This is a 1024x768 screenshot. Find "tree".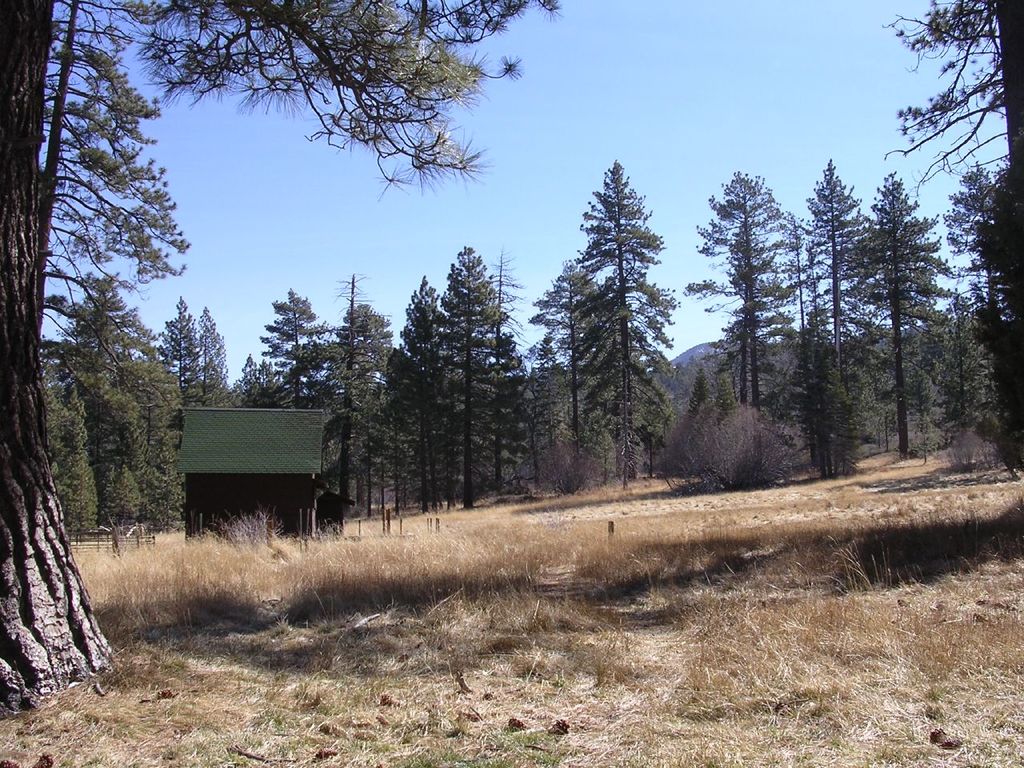
Bounding box: [left=861, top=177, right=966, bottom=454].
